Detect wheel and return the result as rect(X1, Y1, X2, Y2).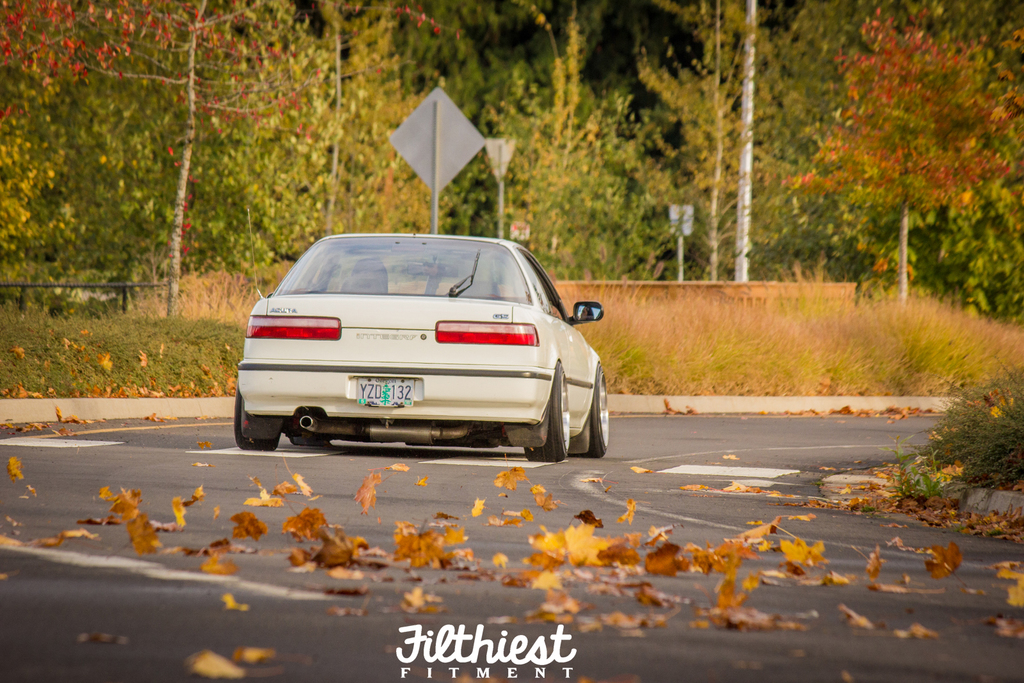
rect(290, 436, 328, 444).
